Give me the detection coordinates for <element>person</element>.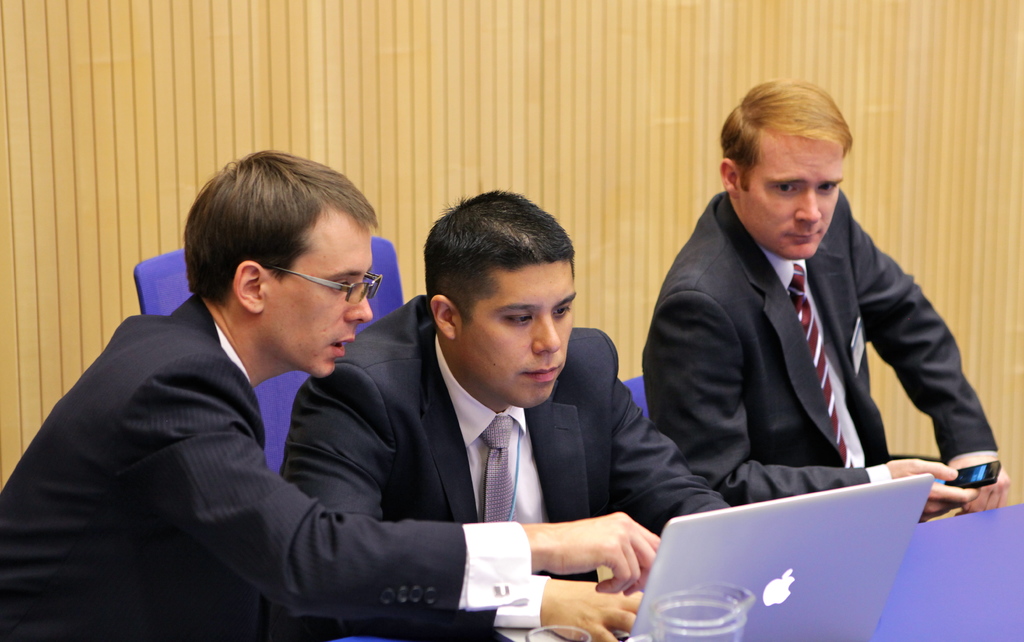
region(0, 137, 659, 641).
